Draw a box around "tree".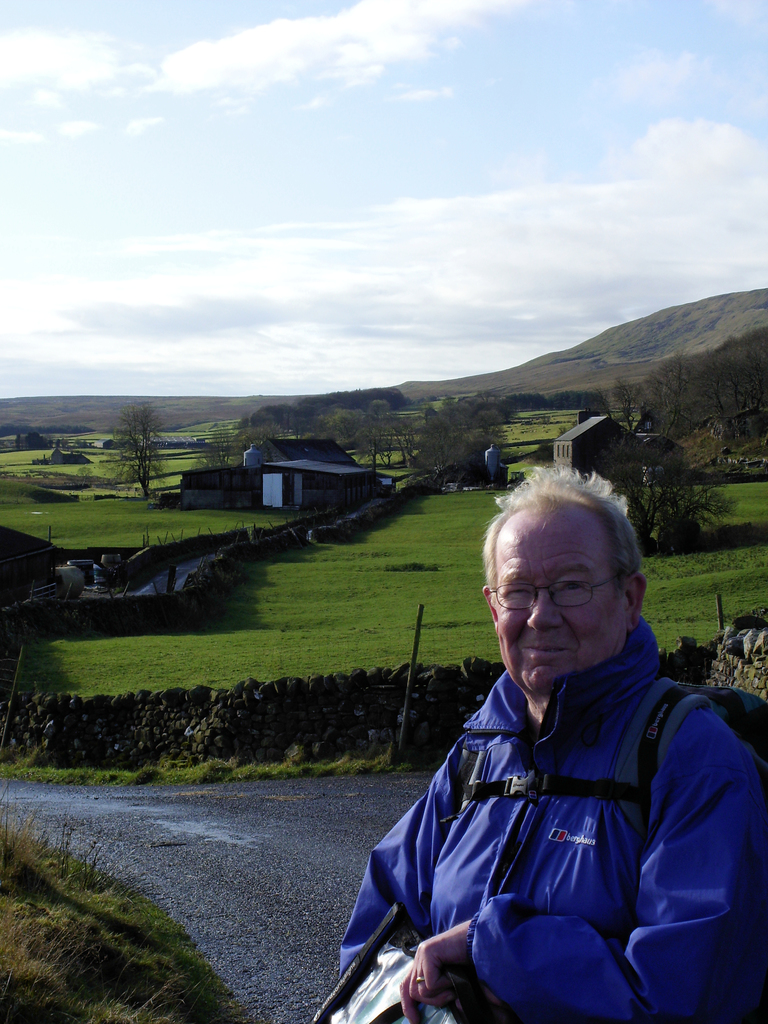
[646,357,721,435].
